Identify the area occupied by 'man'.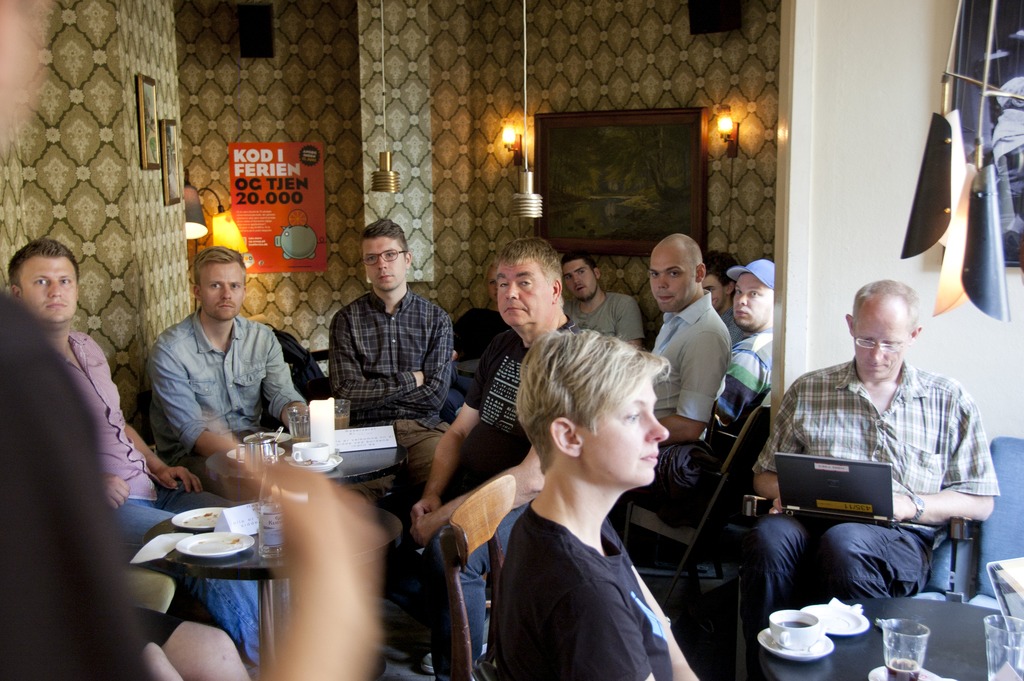
Area: [755,277,1000,637].
